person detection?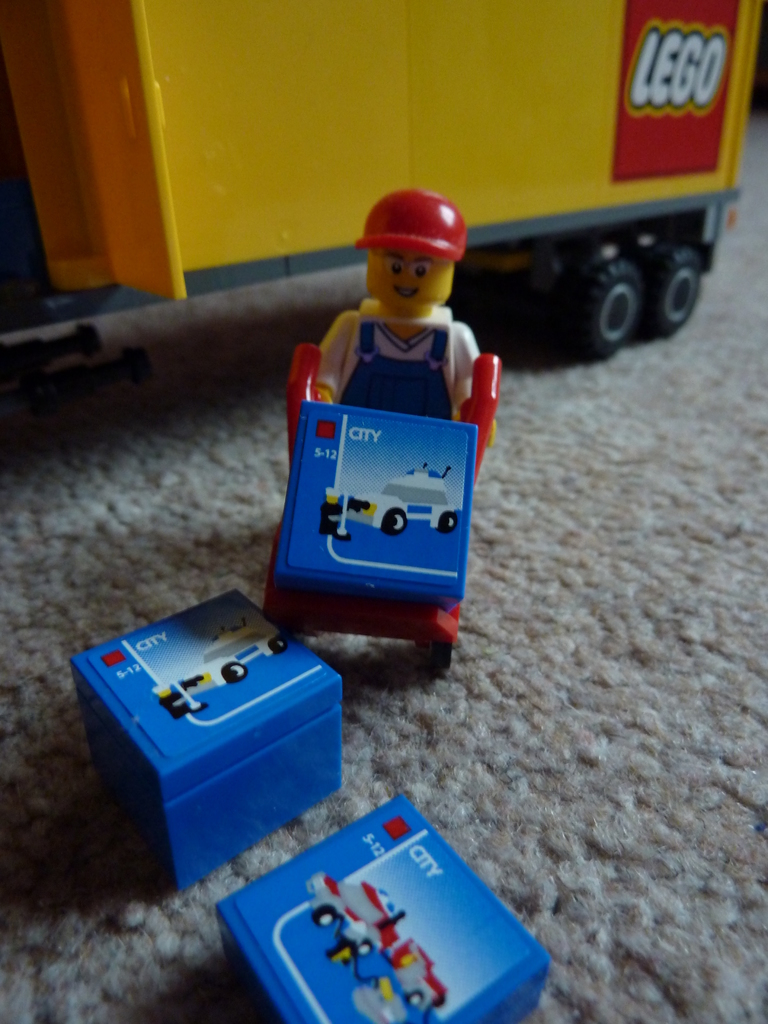
bbox(316, 181, 489, 454)
